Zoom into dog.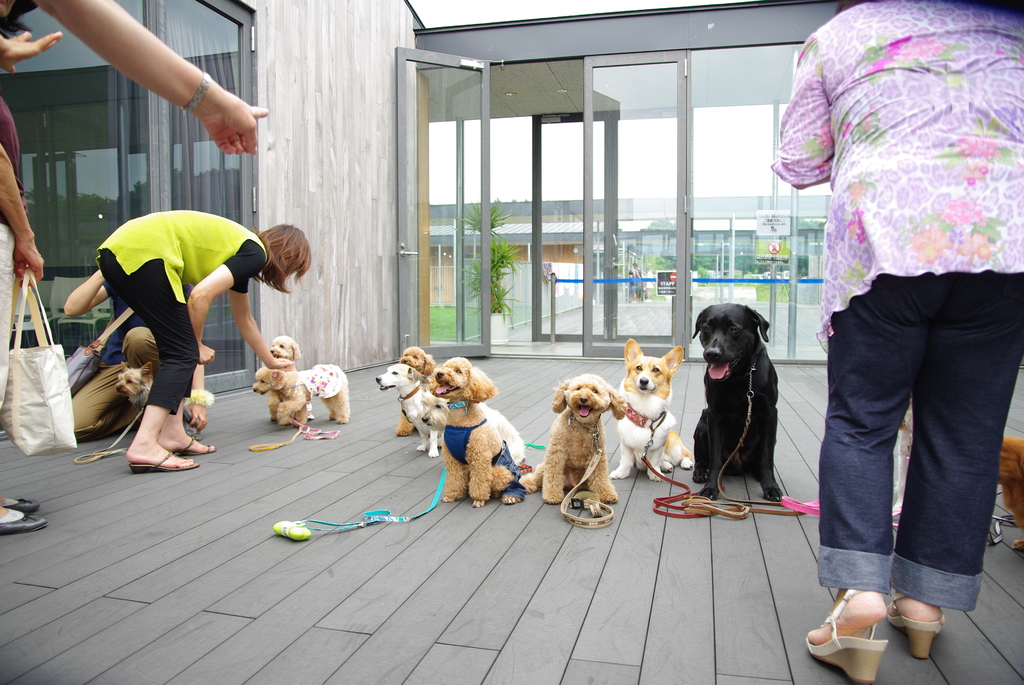
Zoom target: x1=372 y1=359 x2=444 y2=462.
